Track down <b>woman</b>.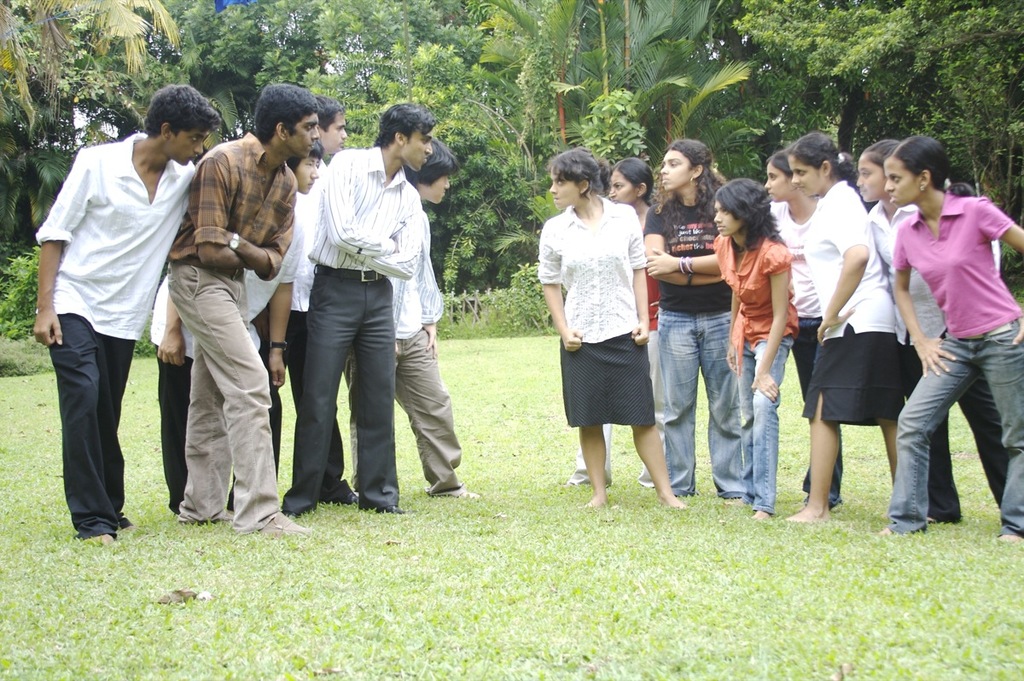
Tracked to [x1=881, y1=141, x2=1023, y2=541].
